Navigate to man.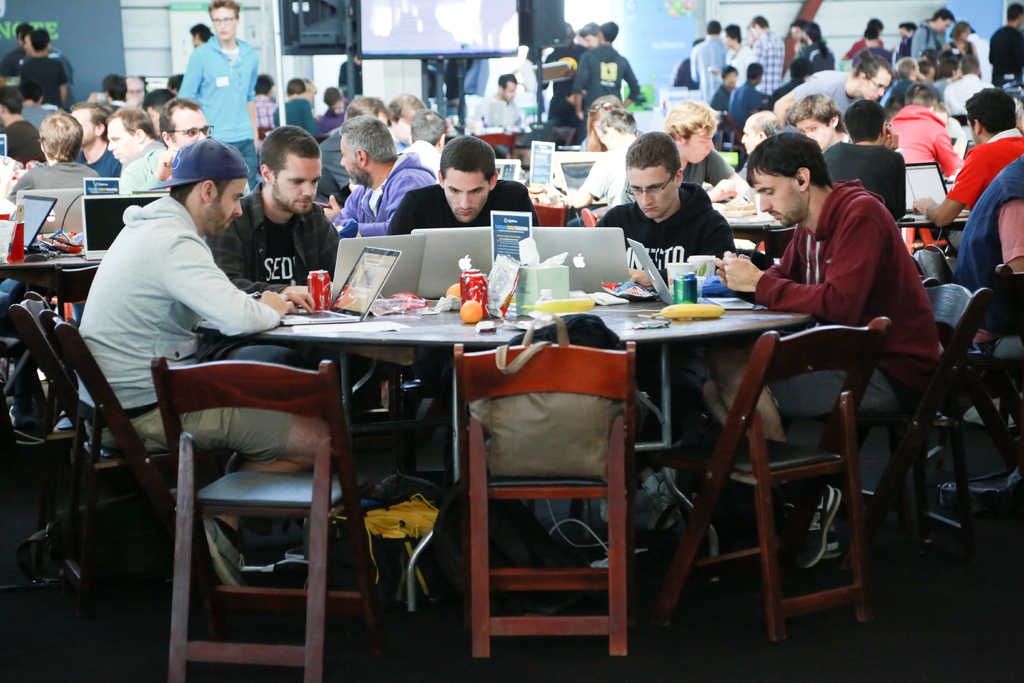
Navigation target: rect(189, 25, 211, 47).
